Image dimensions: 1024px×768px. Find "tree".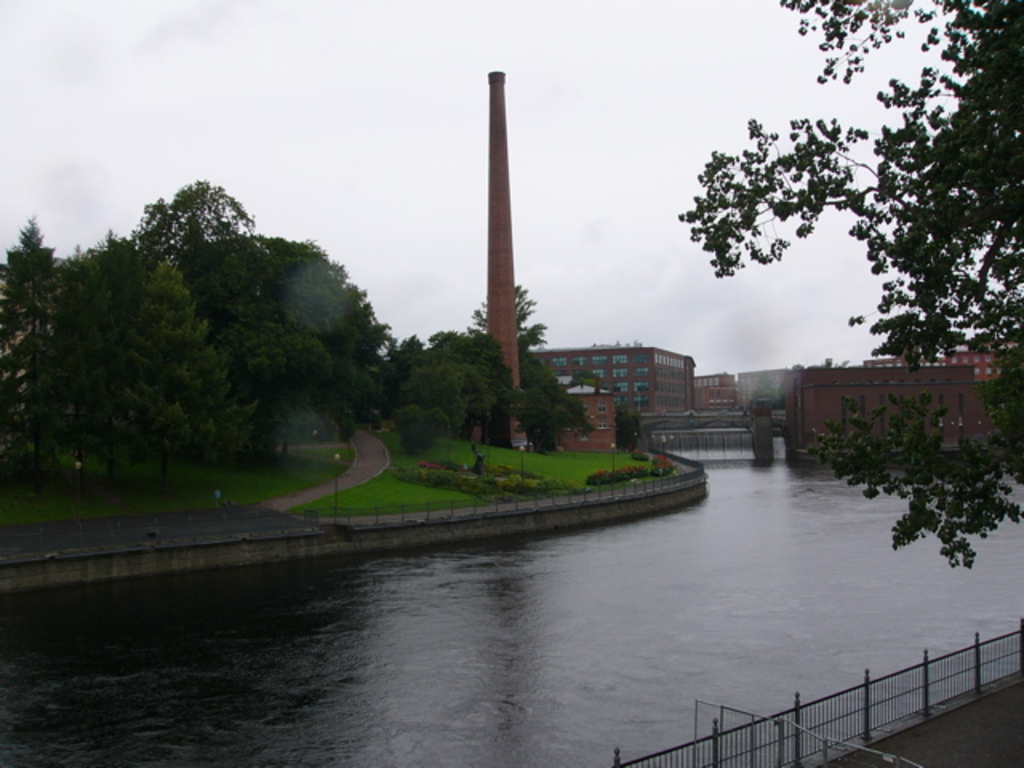
region(429, 322, 507, 437).
